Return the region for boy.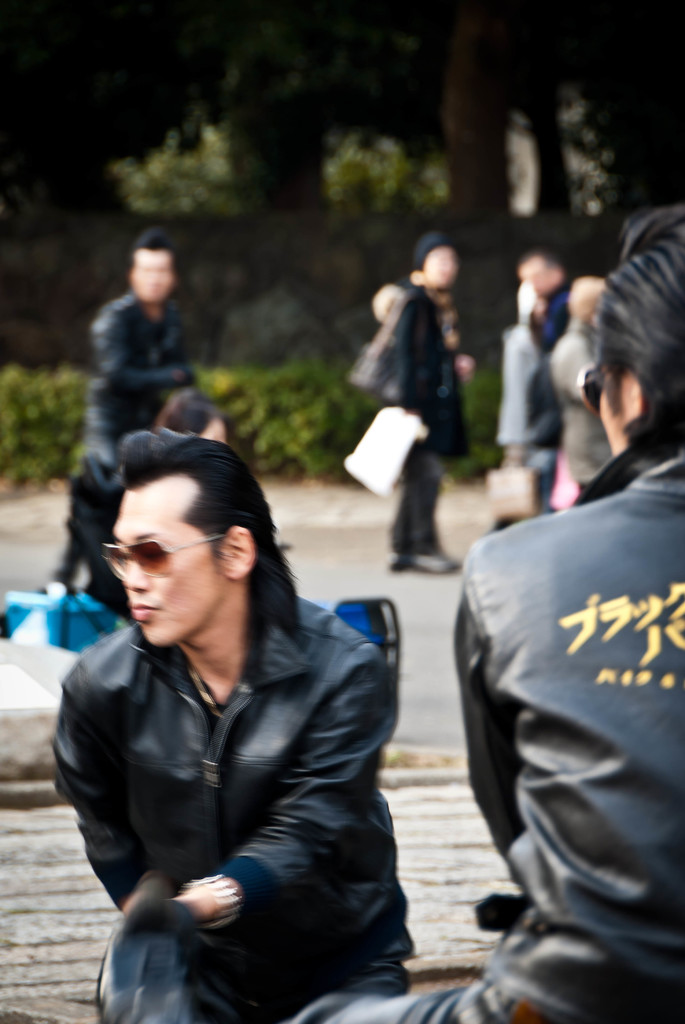
(x1=52, y1=428, x2=419, y2=1023).
